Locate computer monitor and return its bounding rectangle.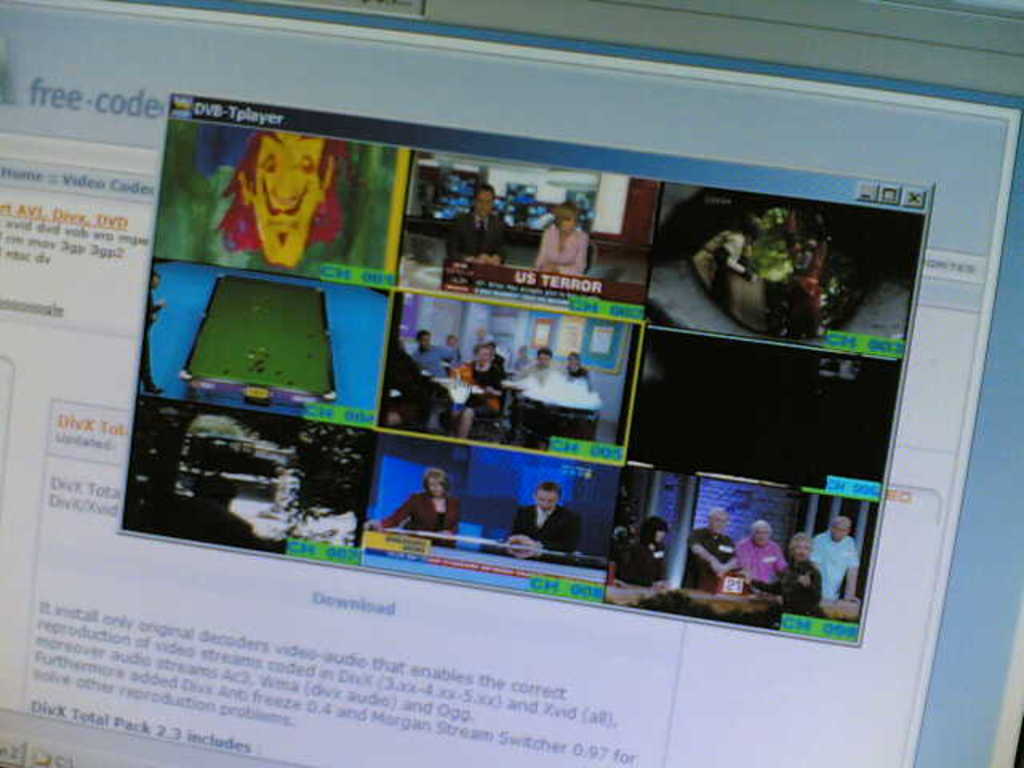
{"x1": 0, "y1": 0, "x2": 1022, "y2": 766}.
